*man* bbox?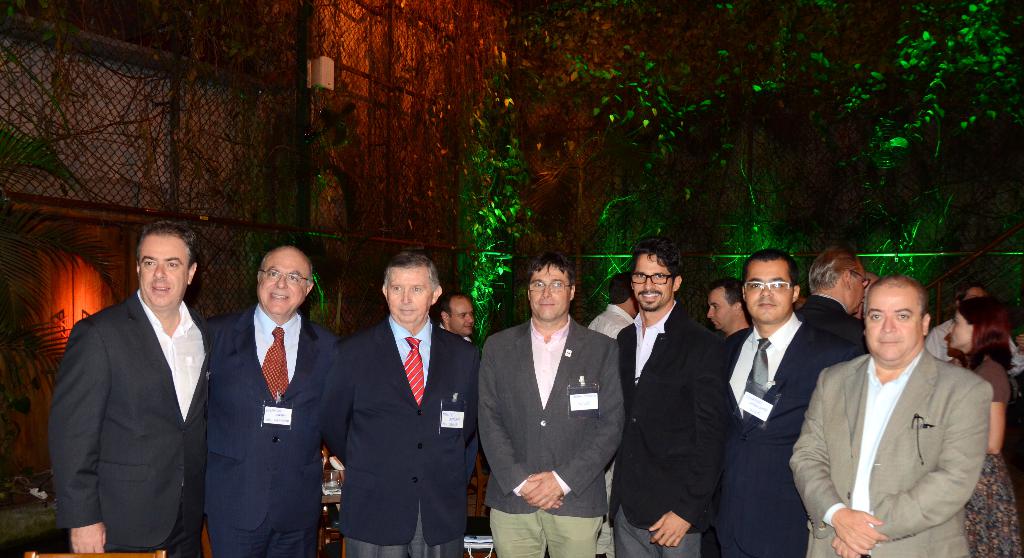
(x1=202, y1=244, x2=344, y2=557)
